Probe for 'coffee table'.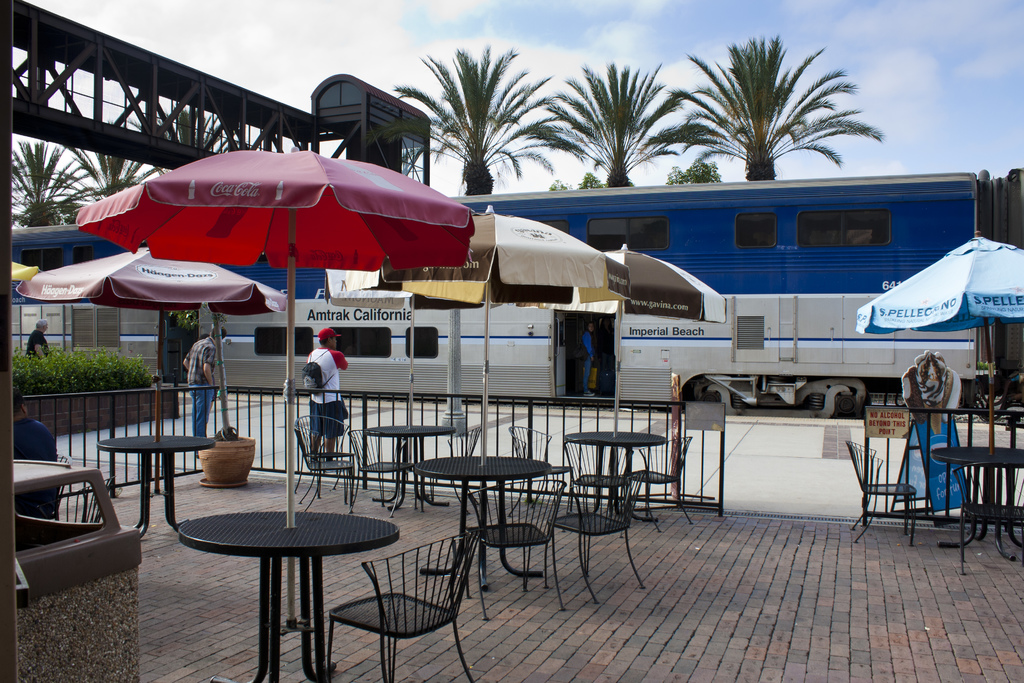
Probe result: l=163, t=493, r=419, b=655.
